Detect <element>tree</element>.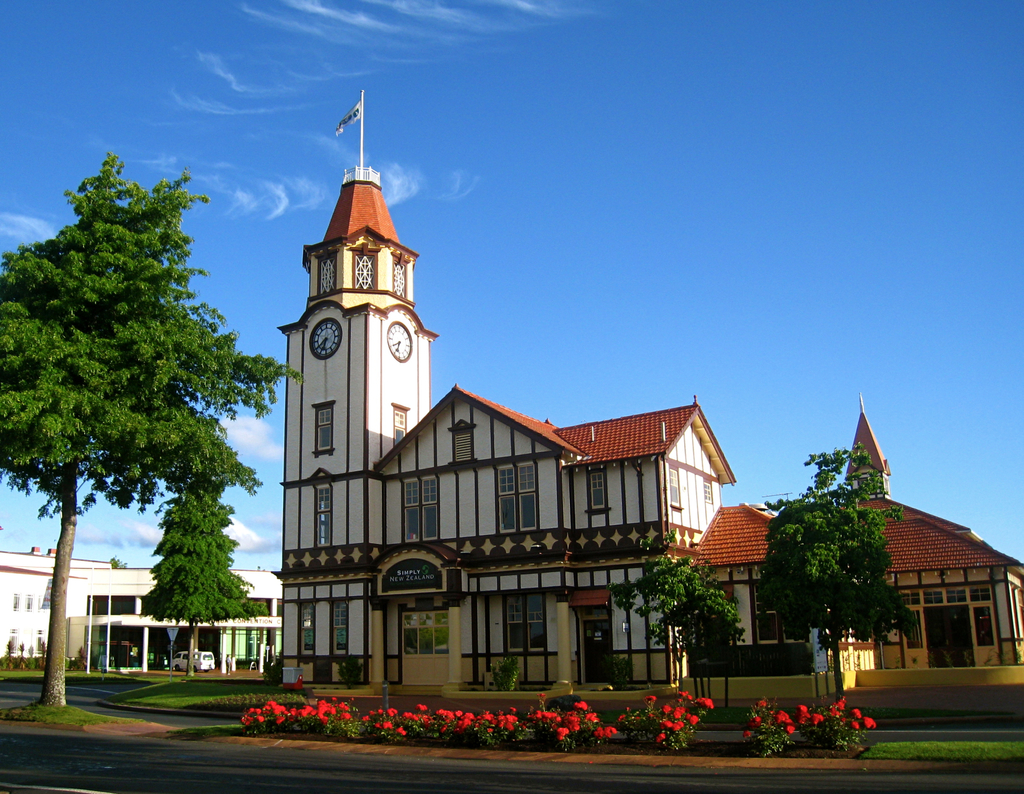
Detected at pyautogui.locateOnScreen(620, 536, 725, 697).
